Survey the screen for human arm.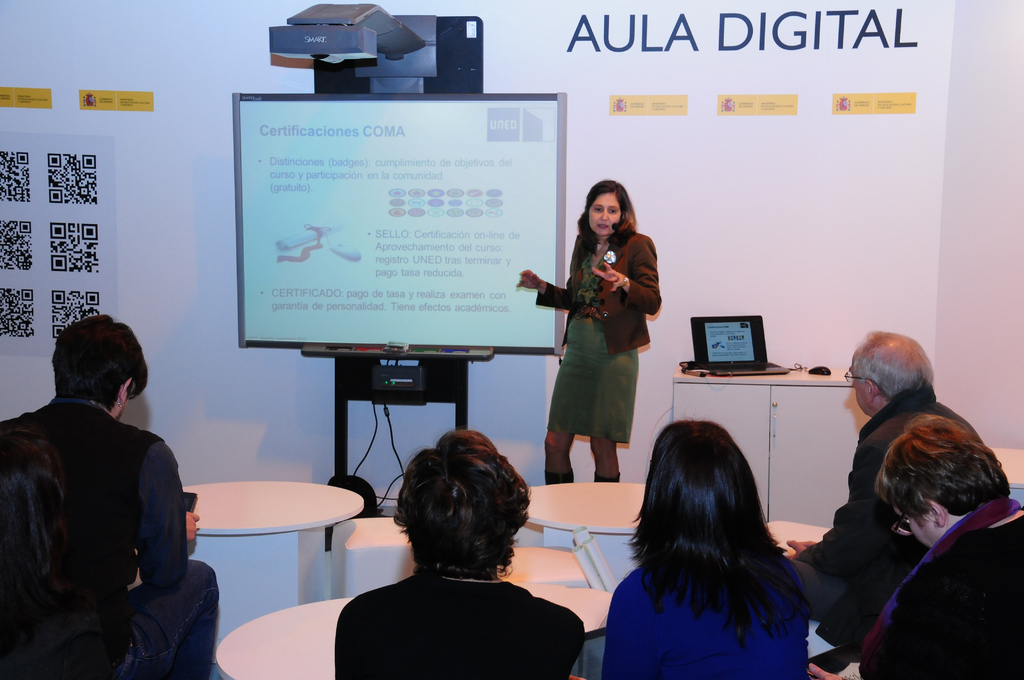
Survey found: bbox=(332, 590, 397, 679).
